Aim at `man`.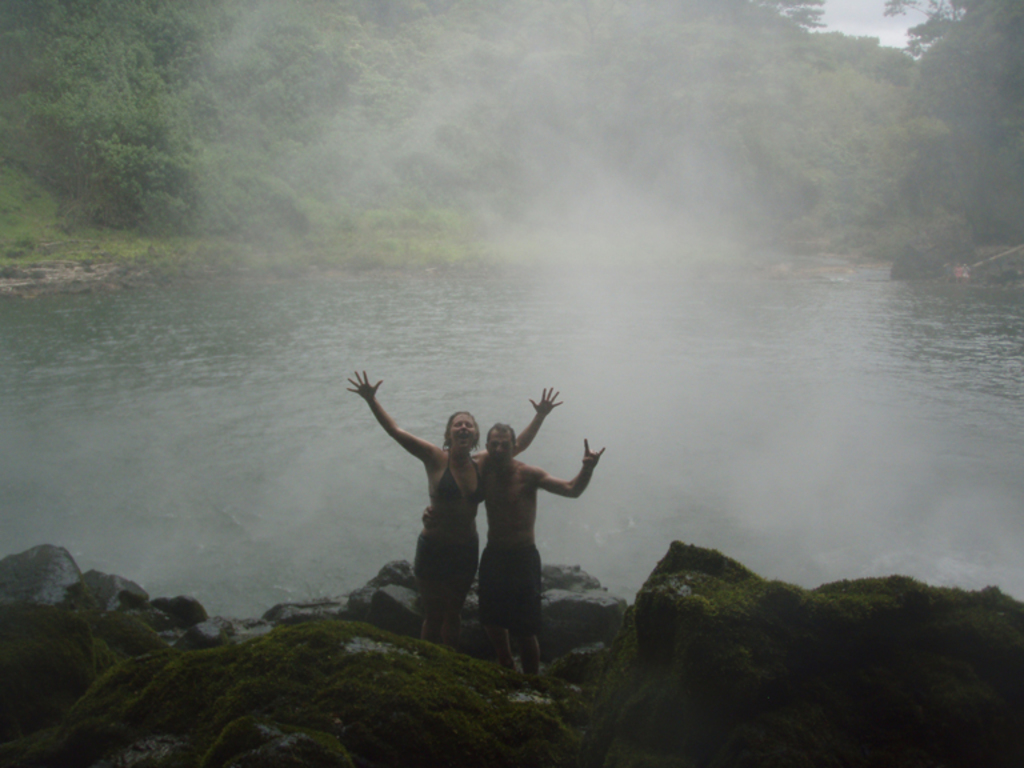
Aimed at (left=420, top=419, right=607, bottom=676).
